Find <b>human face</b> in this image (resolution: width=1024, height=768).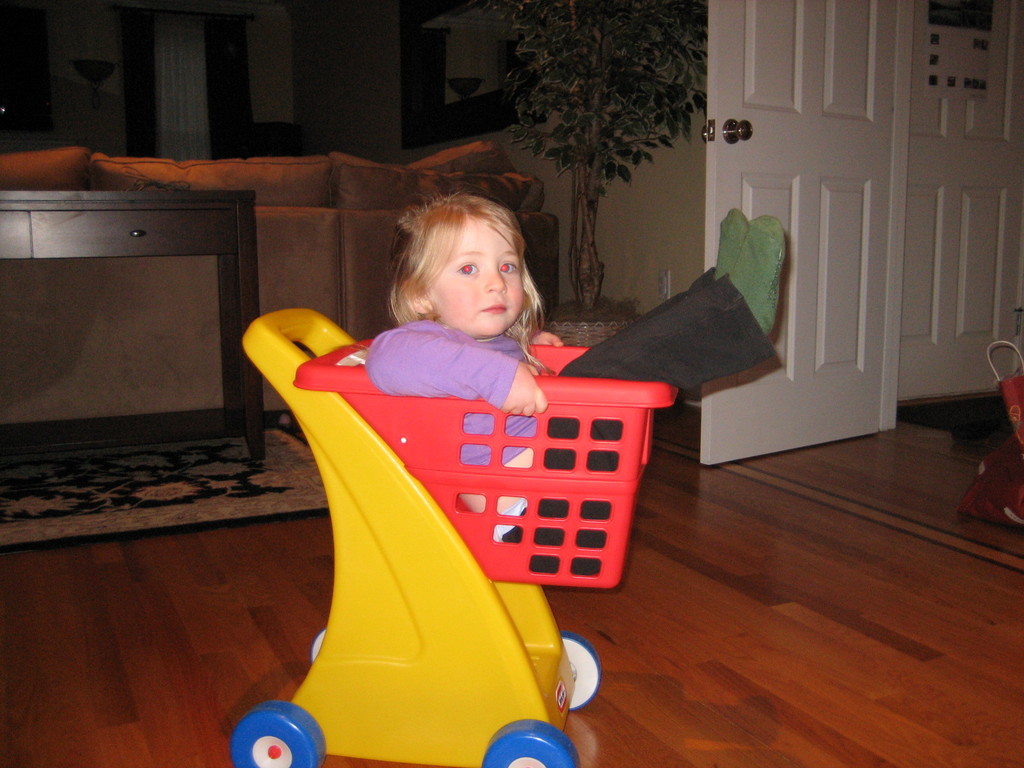
x1=422, y1=220, x2=530, y2=339.
